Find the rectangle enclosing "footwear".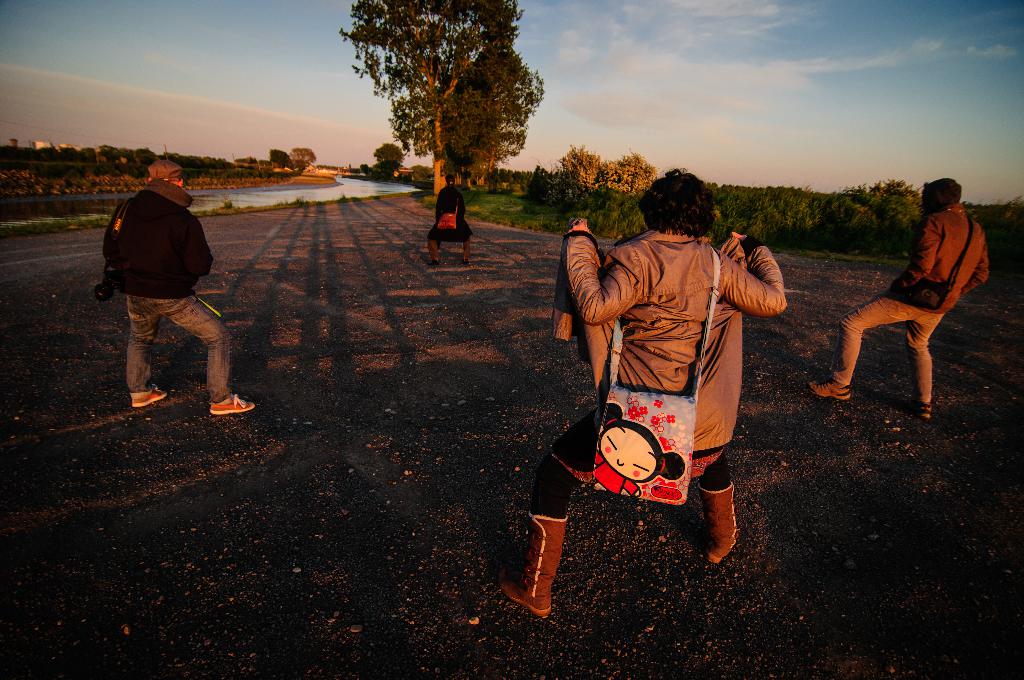
{"x1": 426, "y1": 258, "x2": 438, "y2": 268}.
